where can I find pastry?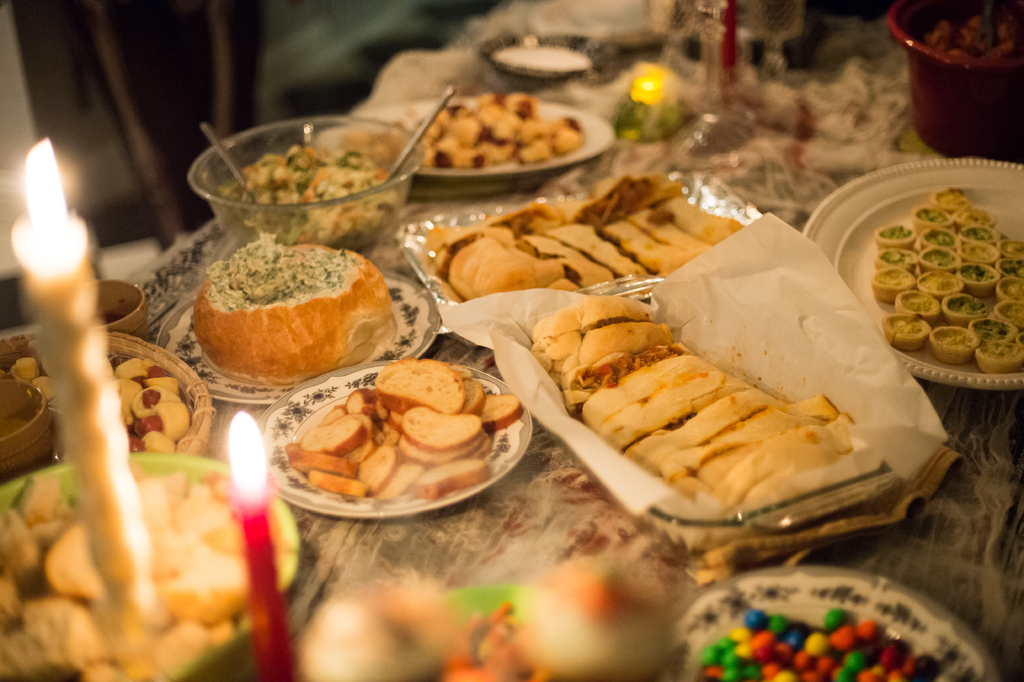
You can find it at 942:294:992:322.
